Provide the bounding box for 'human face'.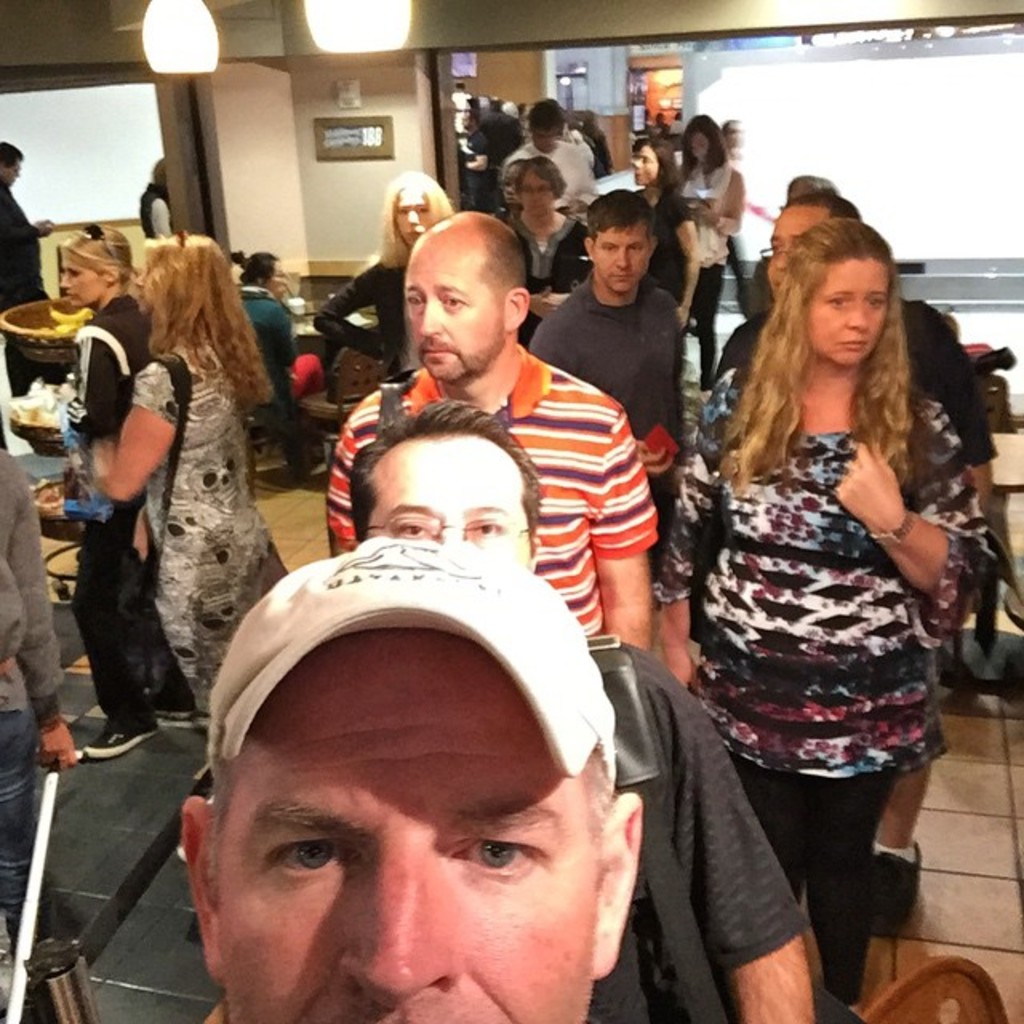
595/221/648/291.
